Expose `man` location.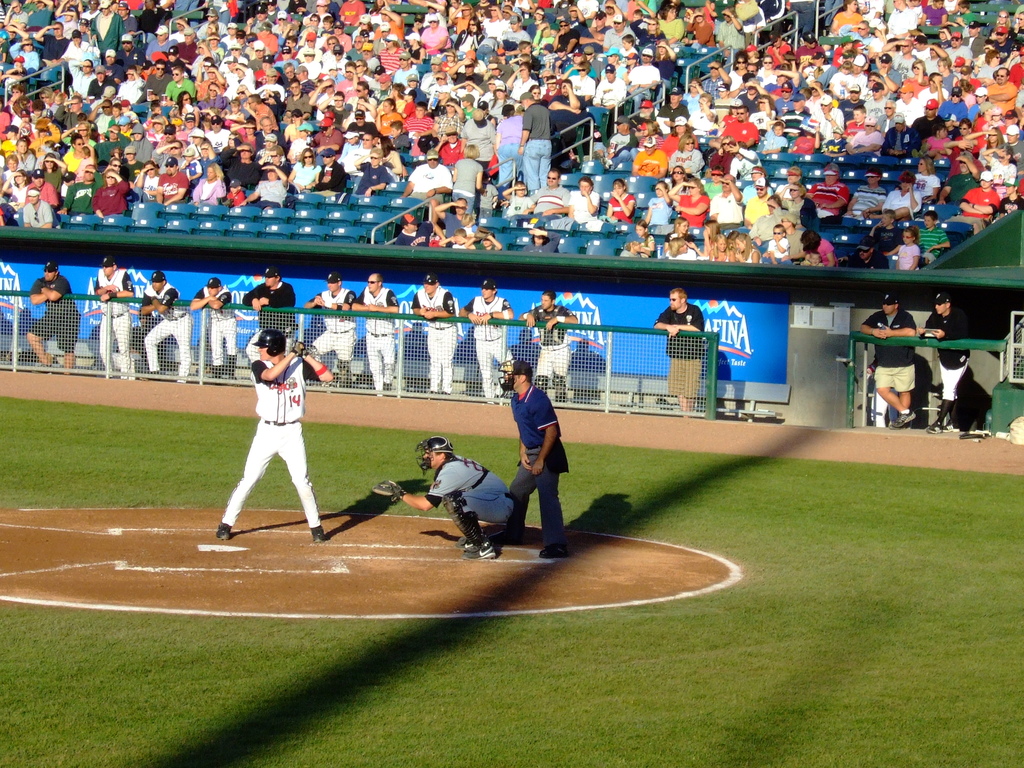
Exposed at Rect(239, 93, 283, 130).
